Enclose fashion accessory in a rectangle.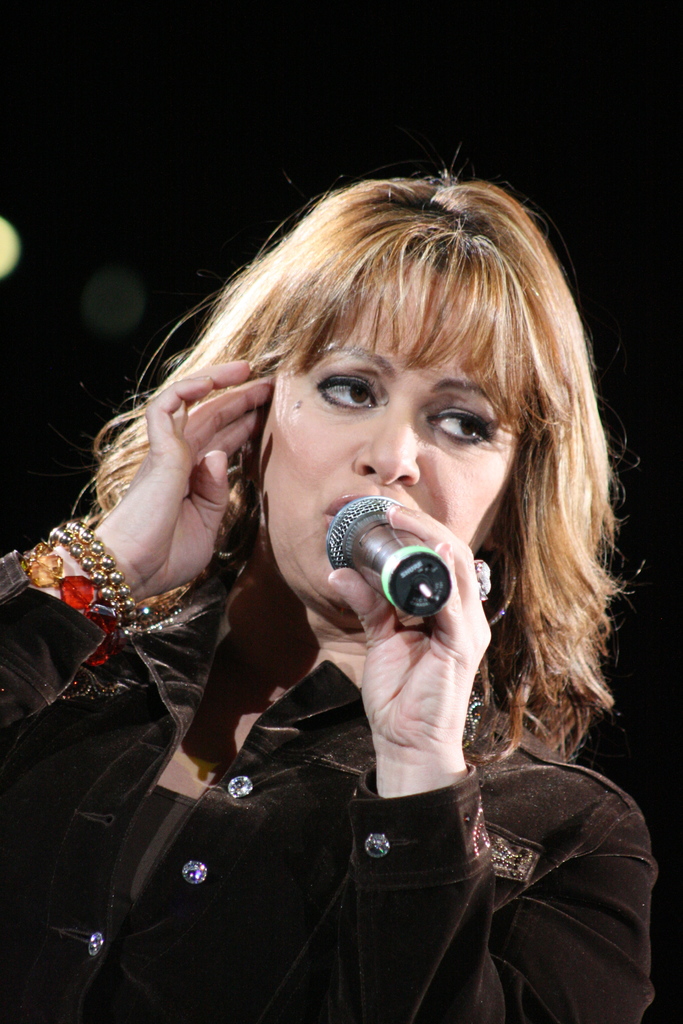
pyautogui.locateOnScreen(15, 511, 185, 671).
